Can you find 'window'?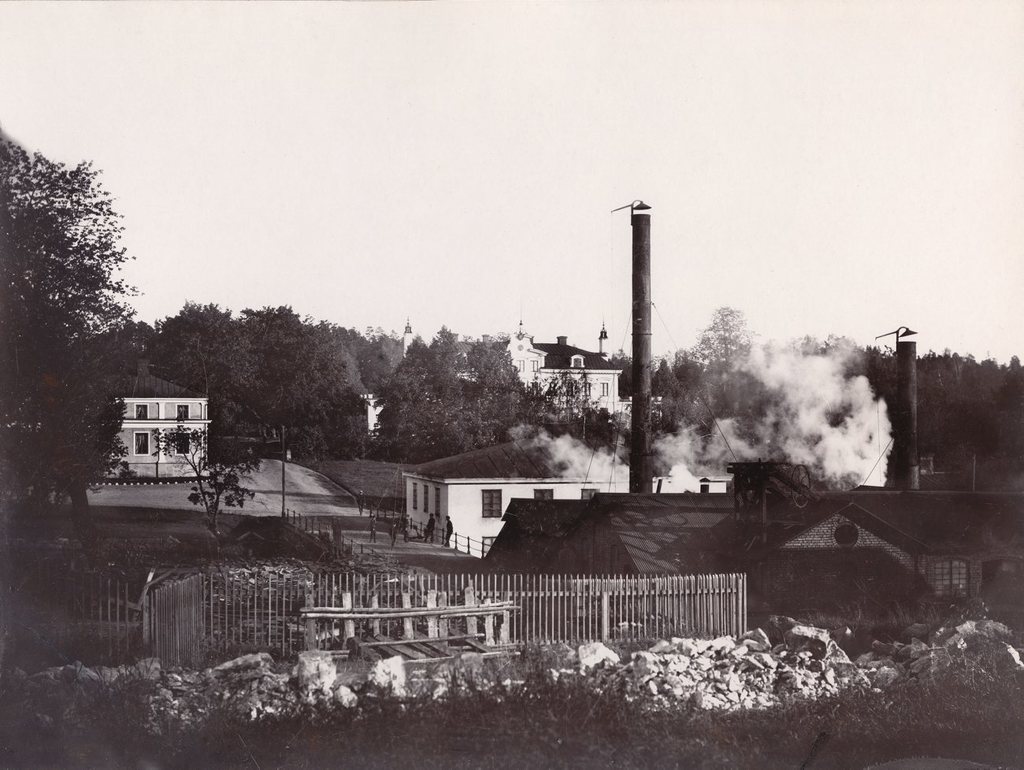
Yes, bounding box: region(518, 360, 527, 372).
